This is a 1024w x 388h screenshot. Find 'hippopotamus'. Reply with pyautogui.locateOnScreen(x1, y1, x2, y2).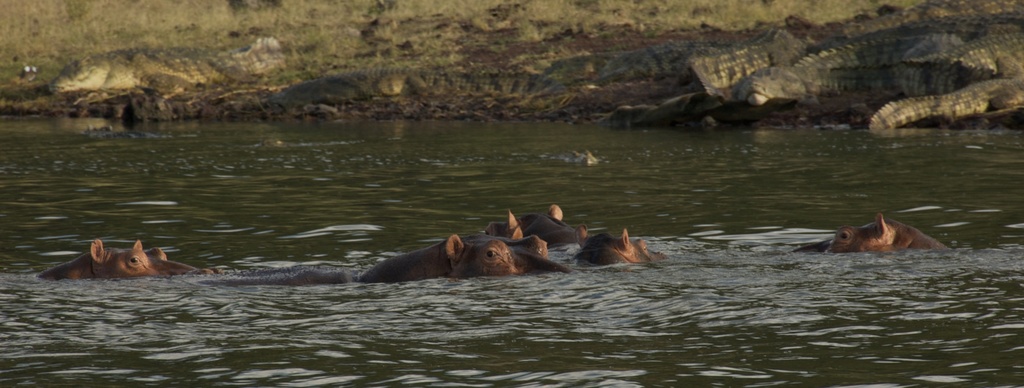
pyautogui.locateOnScreen(215, 227, 564, 286).
